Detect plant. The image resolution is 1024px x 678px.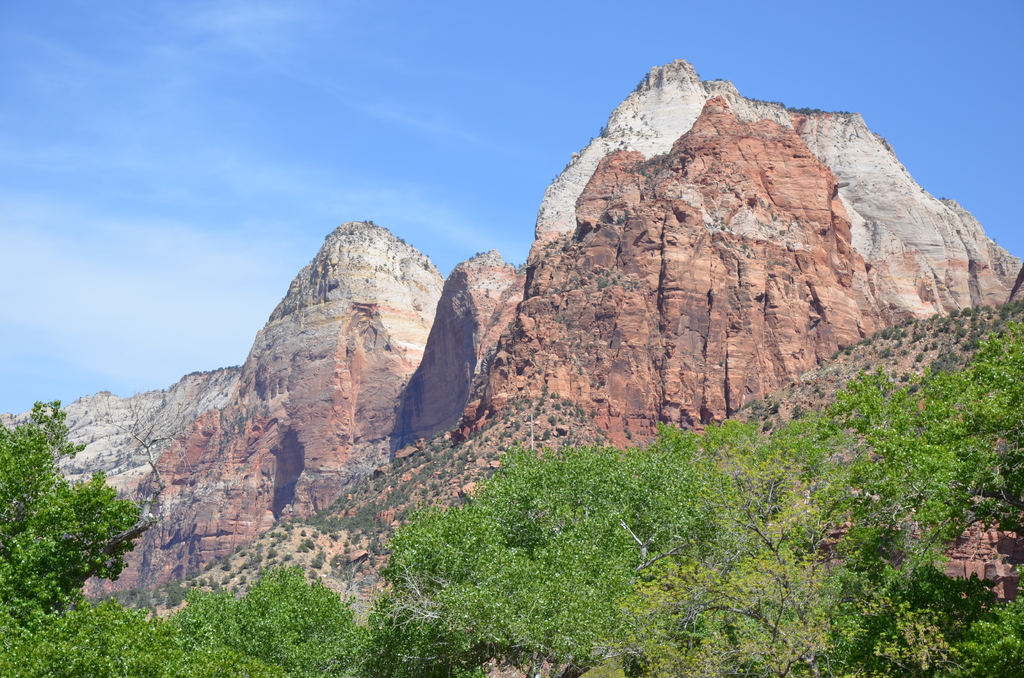
858,335,872,347.
